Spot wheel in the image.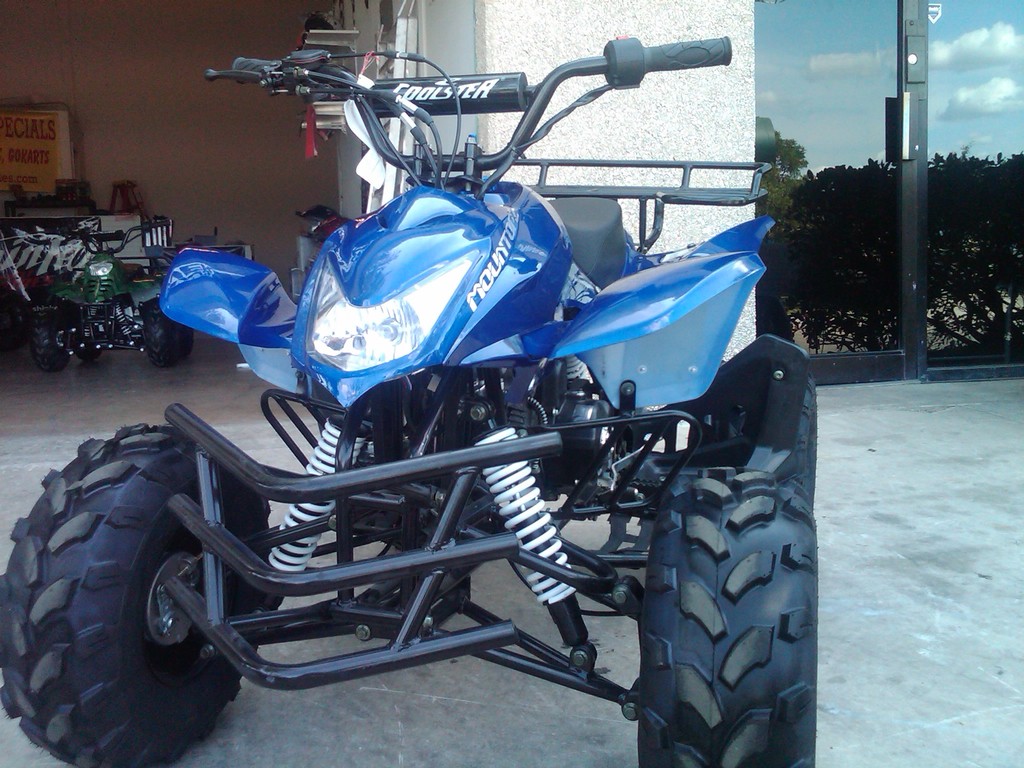
wheel found at crop(140, 297, 177, 367).
